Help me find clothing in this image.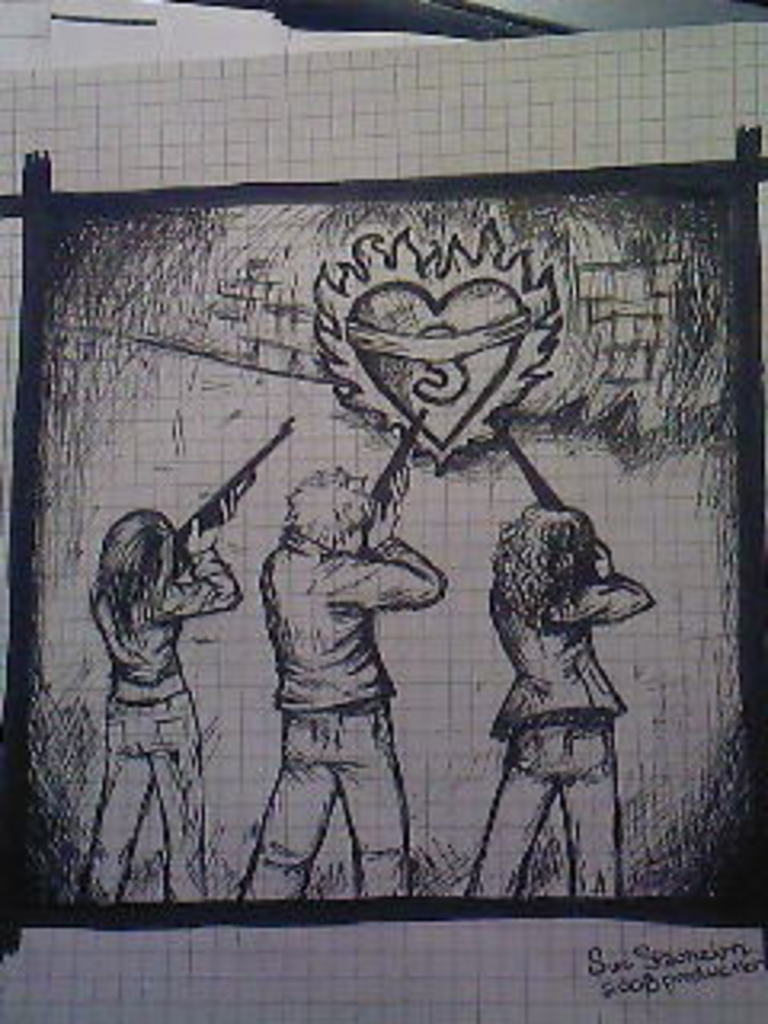
Found it: x1=458, y1=566, x2=659, y2=902.
